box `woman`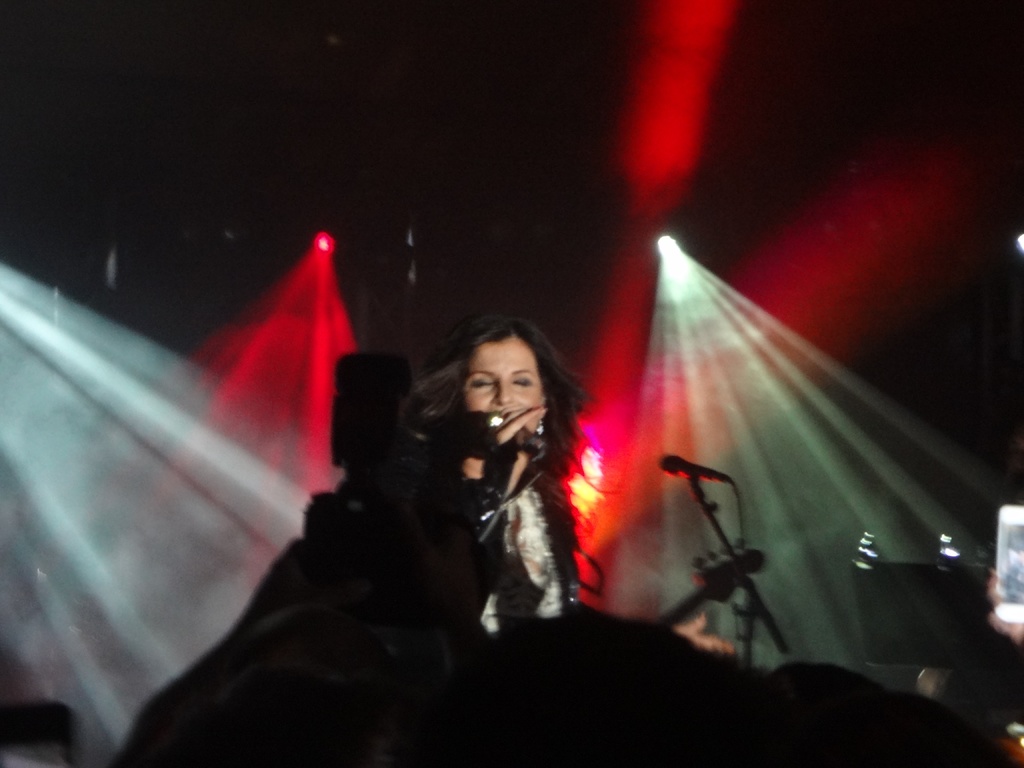
[x1=337, y1=315, x2=631, y2=678]
